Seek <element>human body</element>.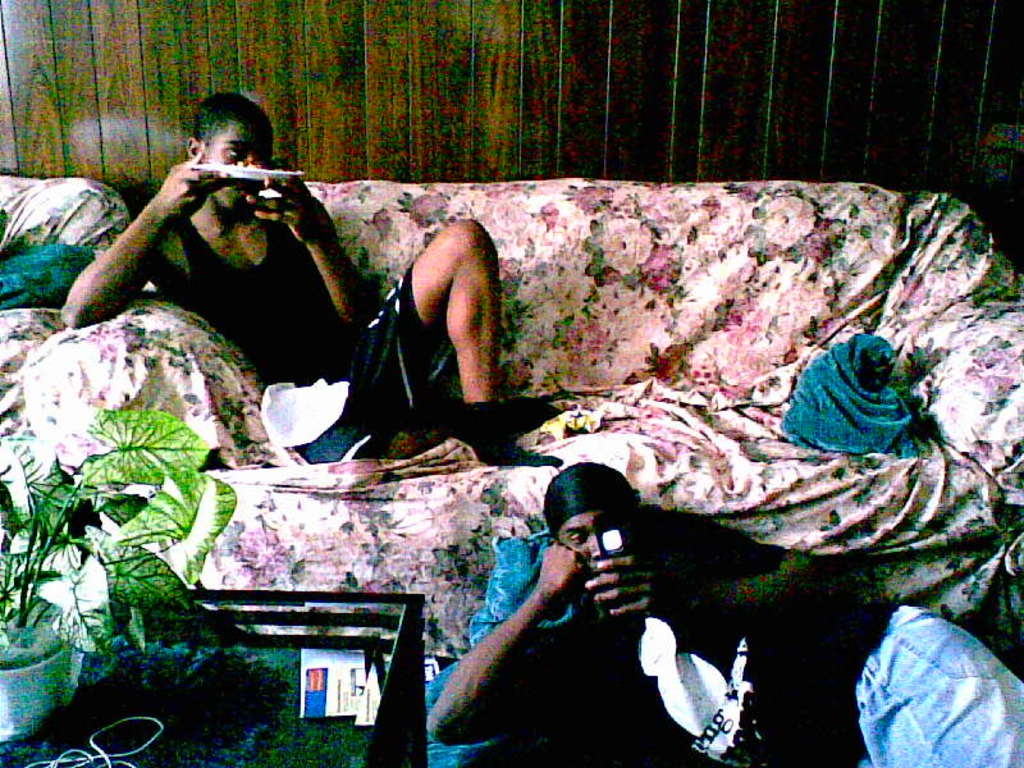
67, 95, 559, 460.
